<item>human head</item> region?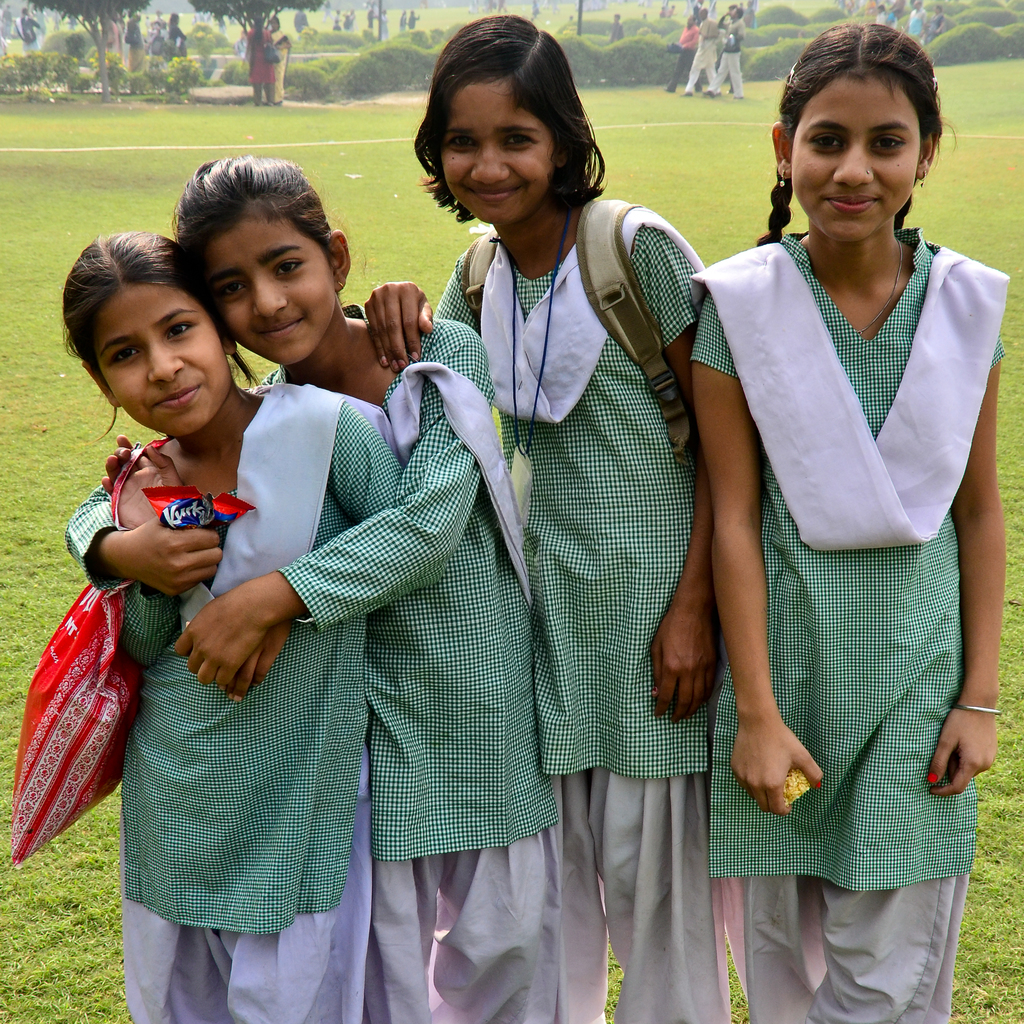
769:16:959:245
